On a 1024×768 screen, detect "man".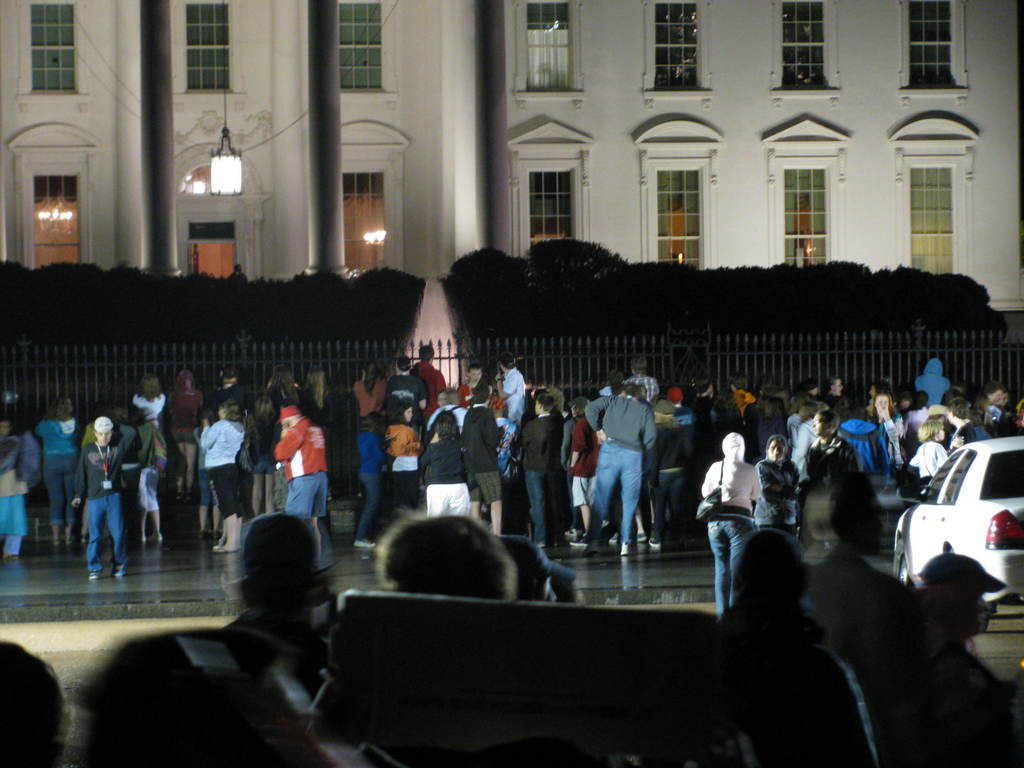
box(408, 346, 447, 445).
